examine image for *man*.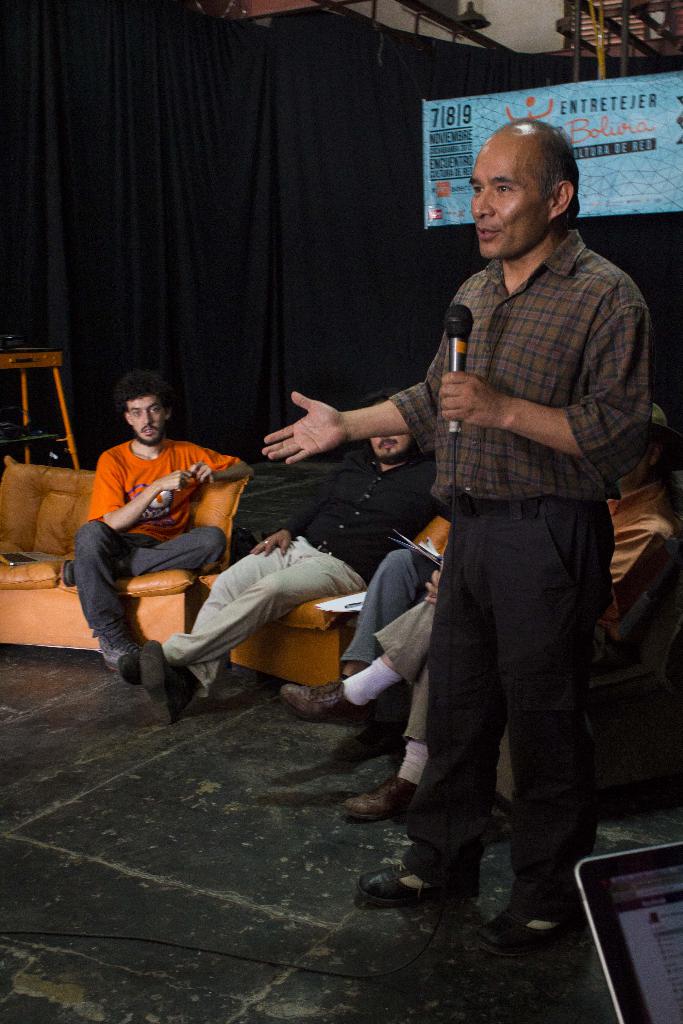
Examination result: (336,545,449,680).
